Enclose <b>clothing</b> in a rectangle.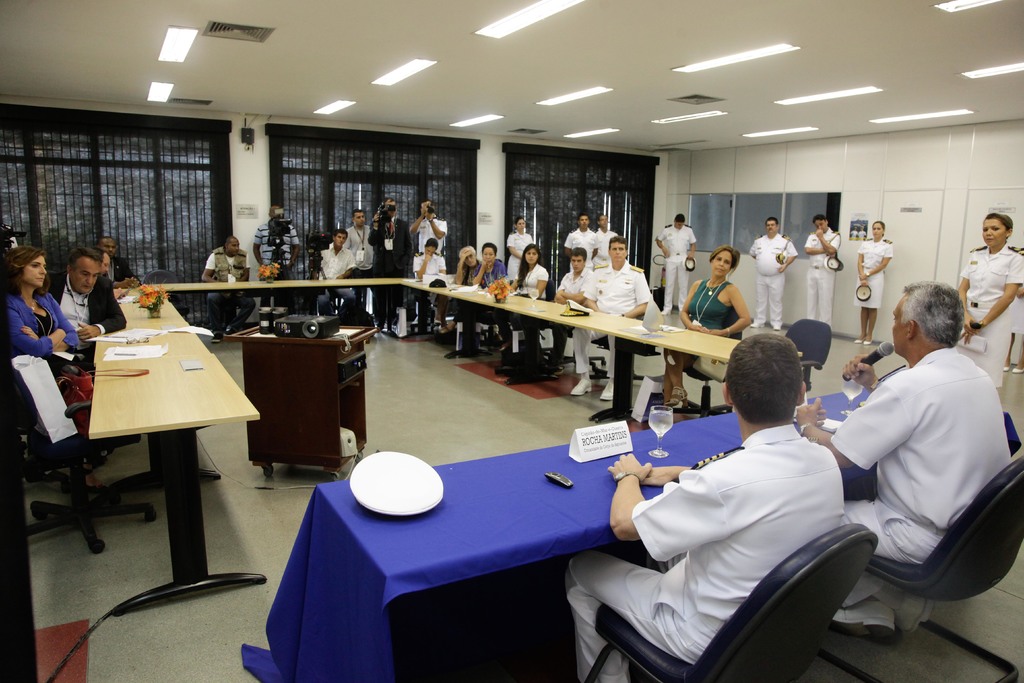
l=10, t=290, r=112, b=453.
